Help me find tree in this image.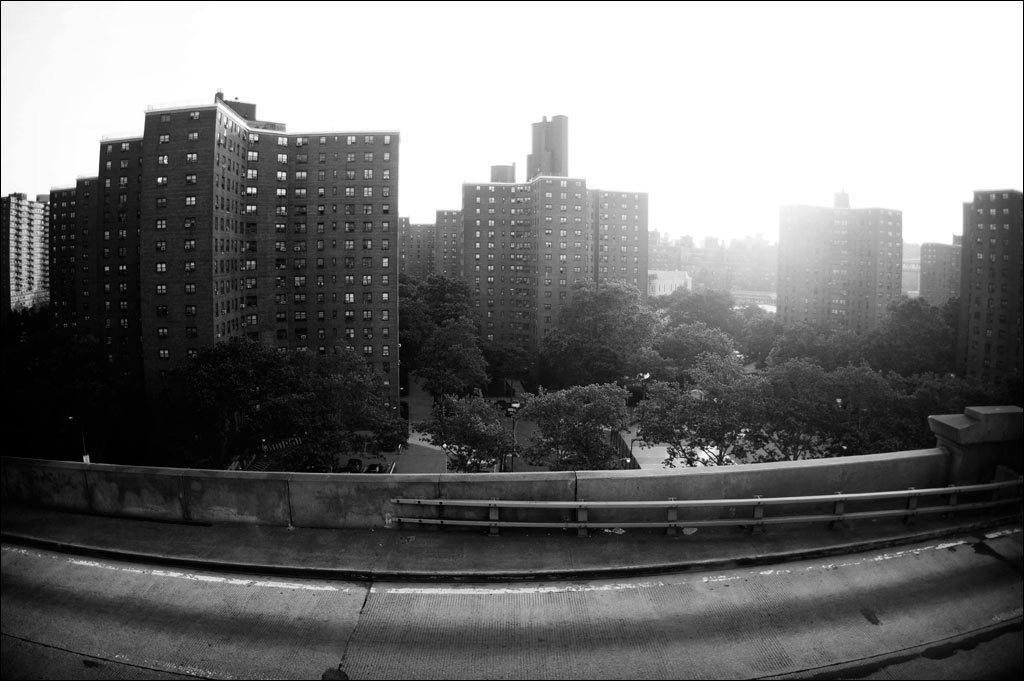
Found it: (left=683, top=306, right=756, bottom=366).
